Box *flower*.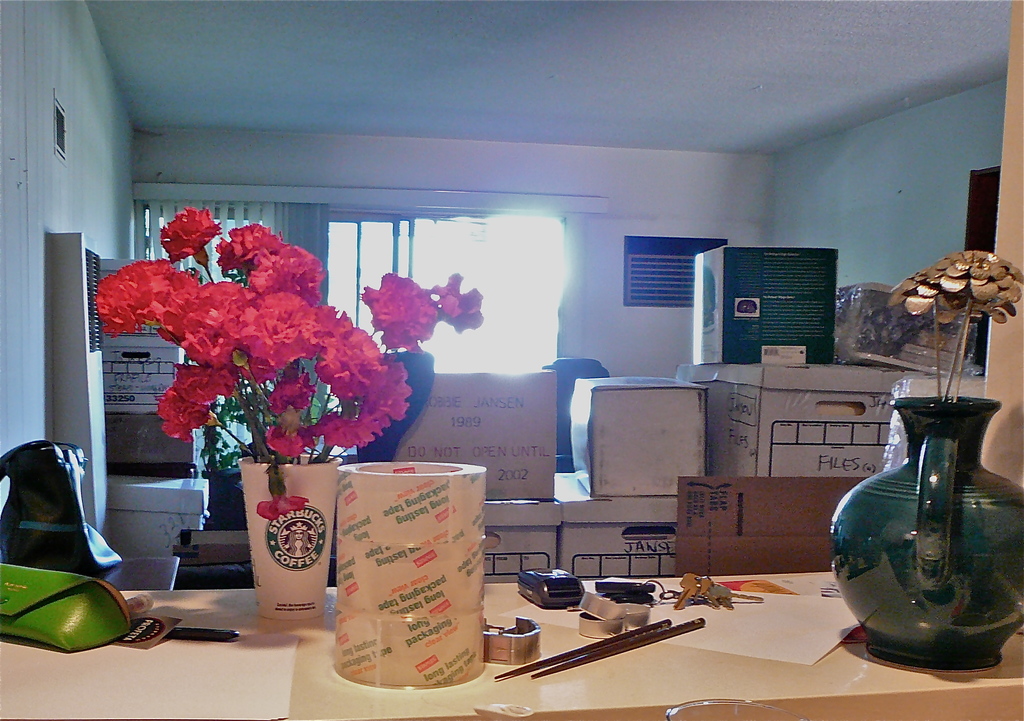
locate(424, 265, 486, 336).
